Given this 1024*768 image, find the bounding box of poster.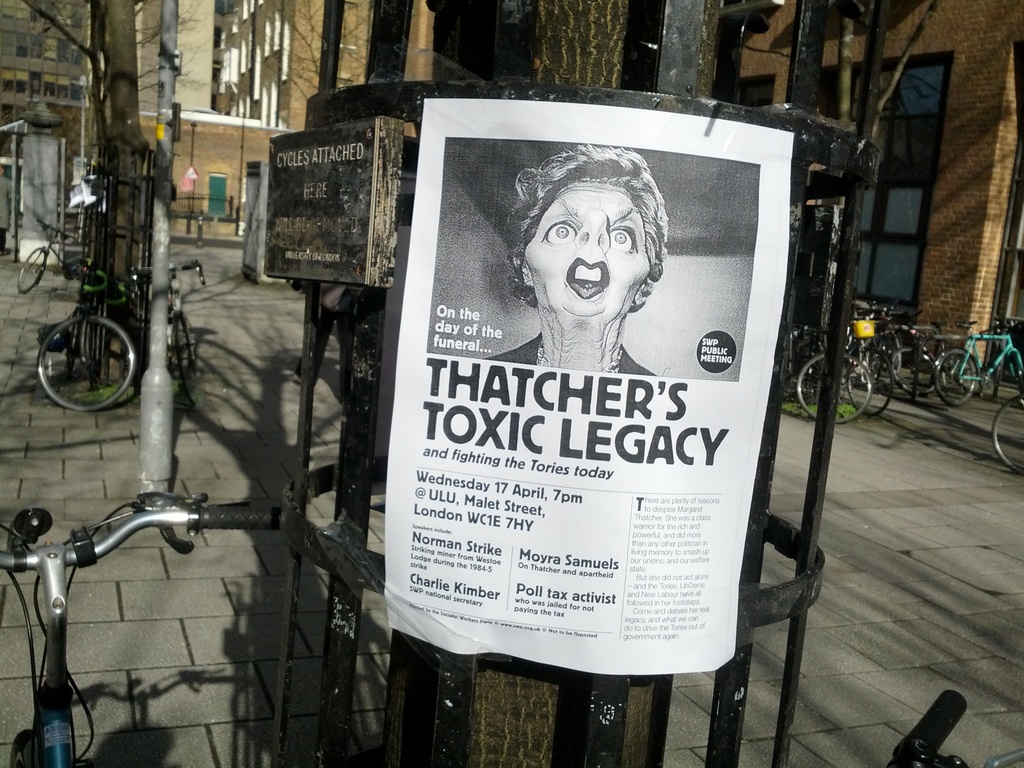
box=[385, 90, 799, 669].
